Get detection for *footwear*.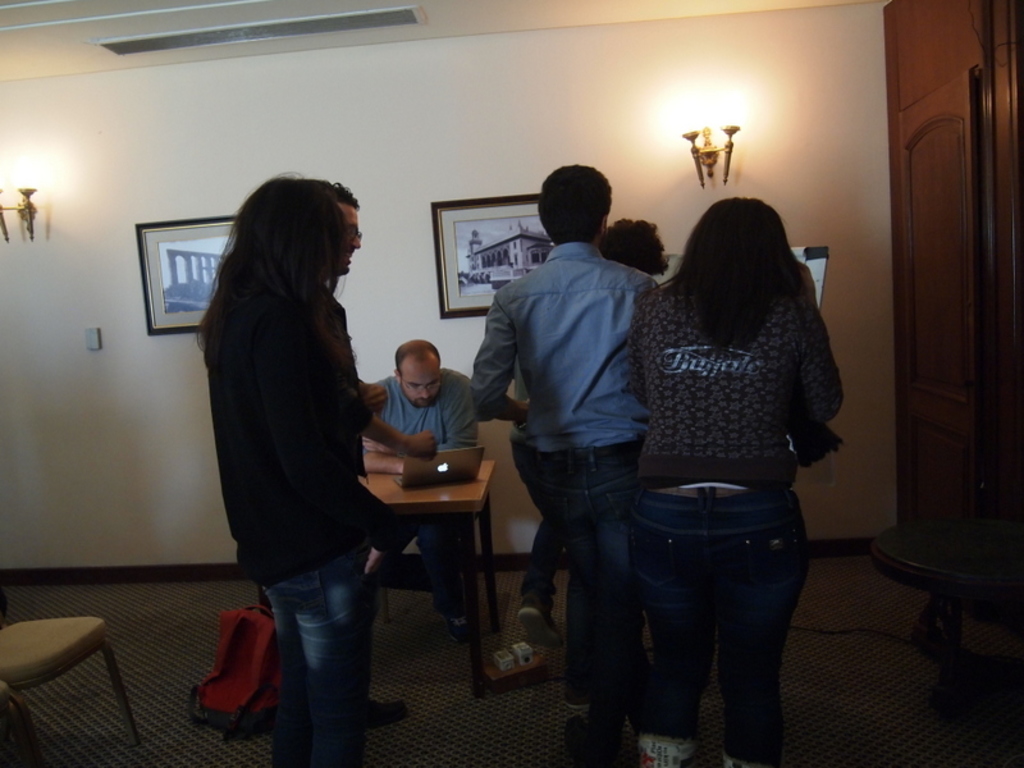
Detection: <region>366, 700, 412, 727</region>.
